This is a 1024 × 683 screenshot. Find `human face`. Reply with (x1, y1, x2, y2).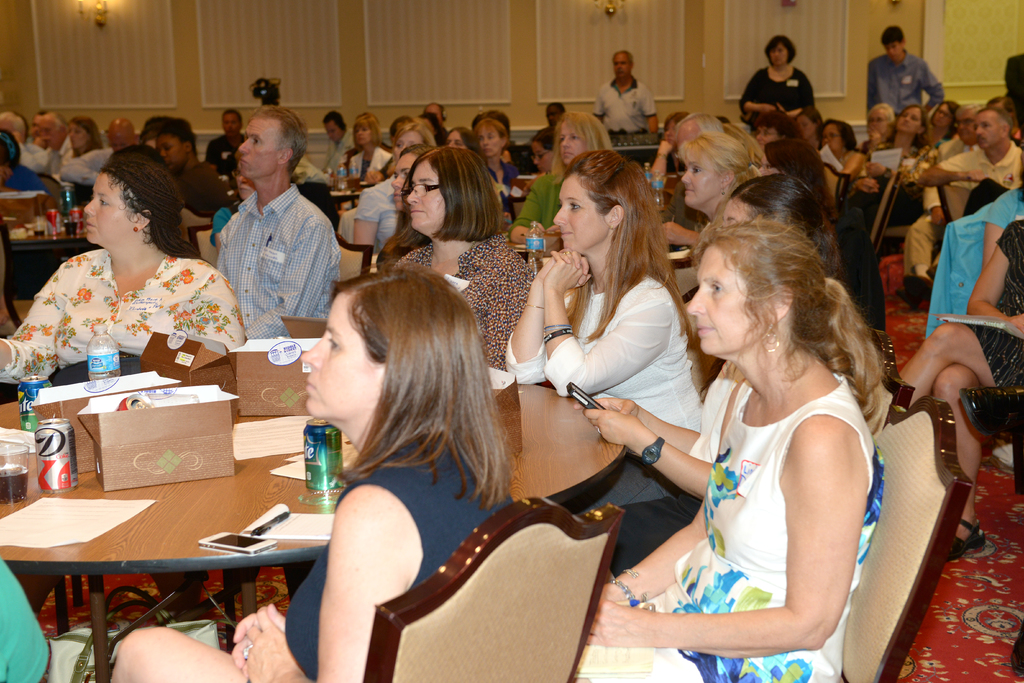
(682, 243, 762, 361).
